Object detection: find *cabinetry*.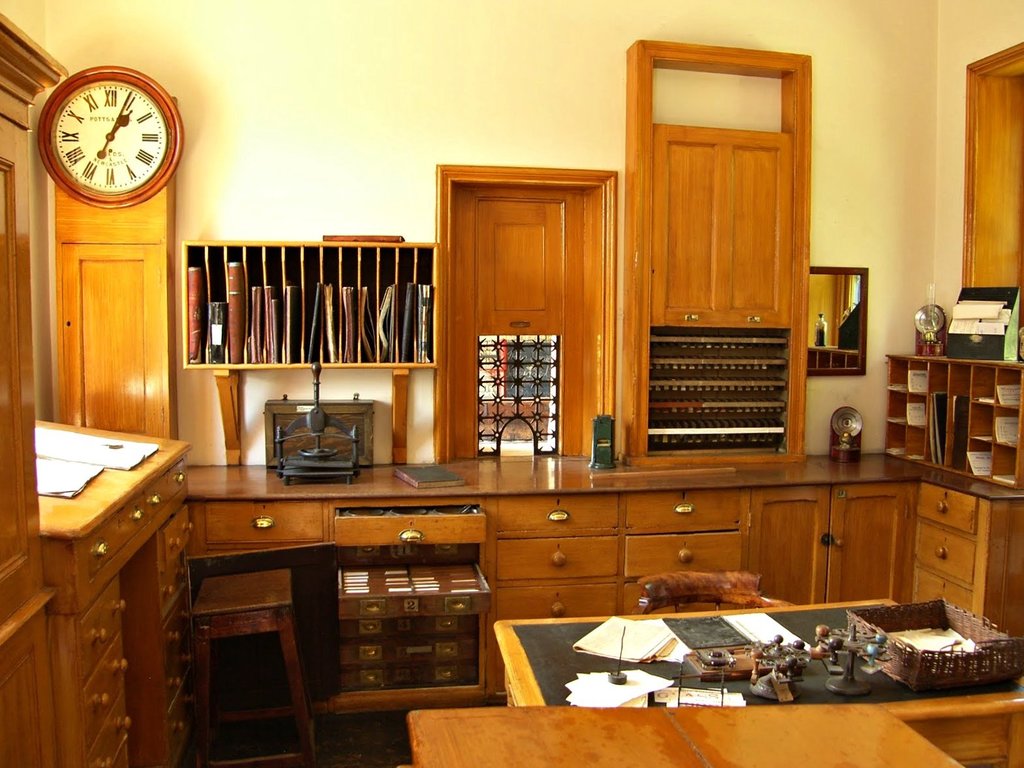
locate(156, 506, 190, 568).
